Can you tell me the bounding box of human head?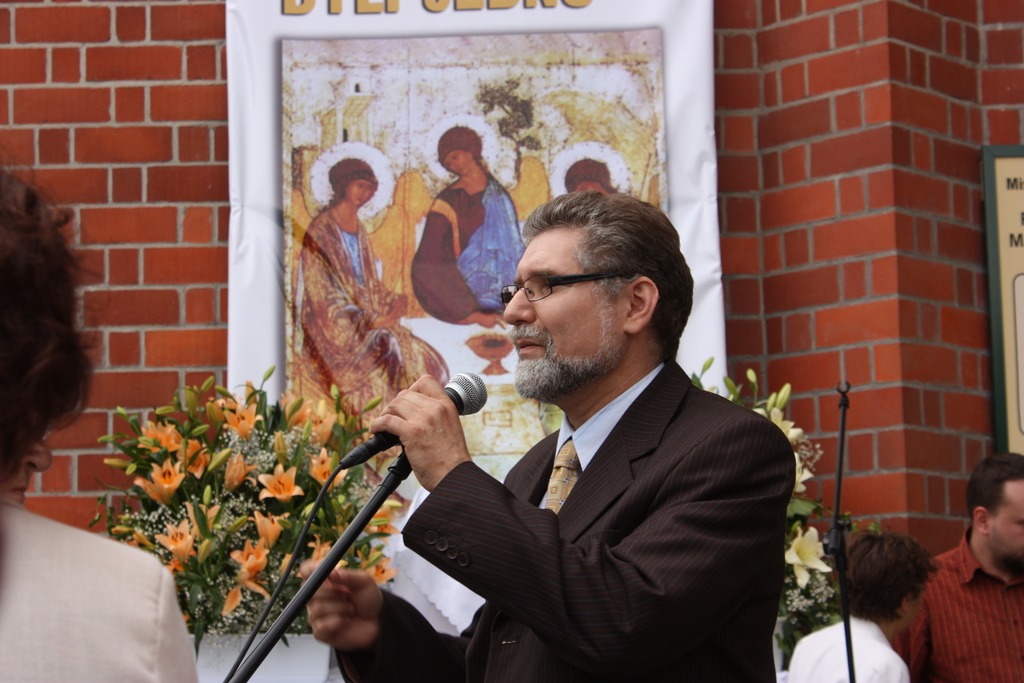
{"left": 849, "top": 531, "right": 938, "bottom": 636}.
